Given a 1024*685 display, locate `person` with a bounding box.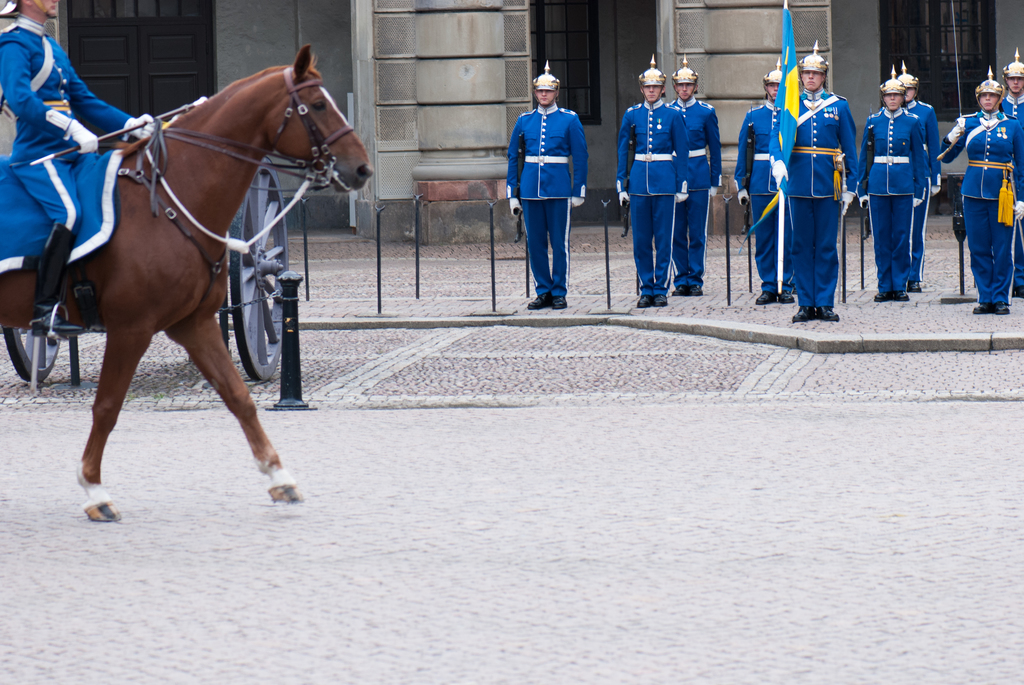
Located: {"left": 735, "top": 59, "right": 796, "bottom": 306}.
